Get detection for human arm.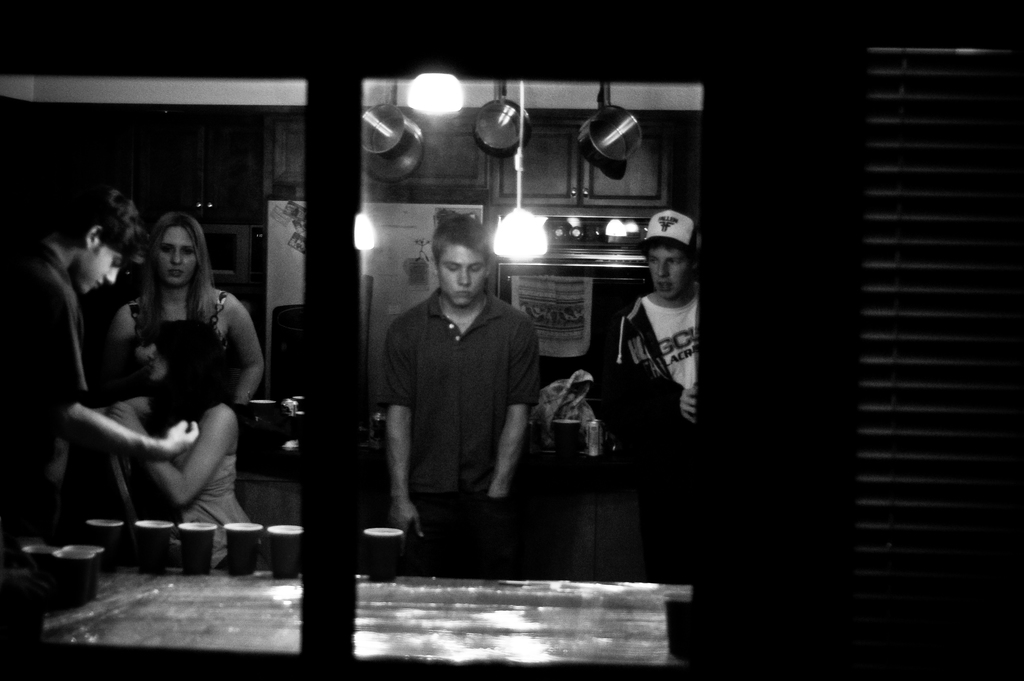
Detection: [484,311,551,499].
